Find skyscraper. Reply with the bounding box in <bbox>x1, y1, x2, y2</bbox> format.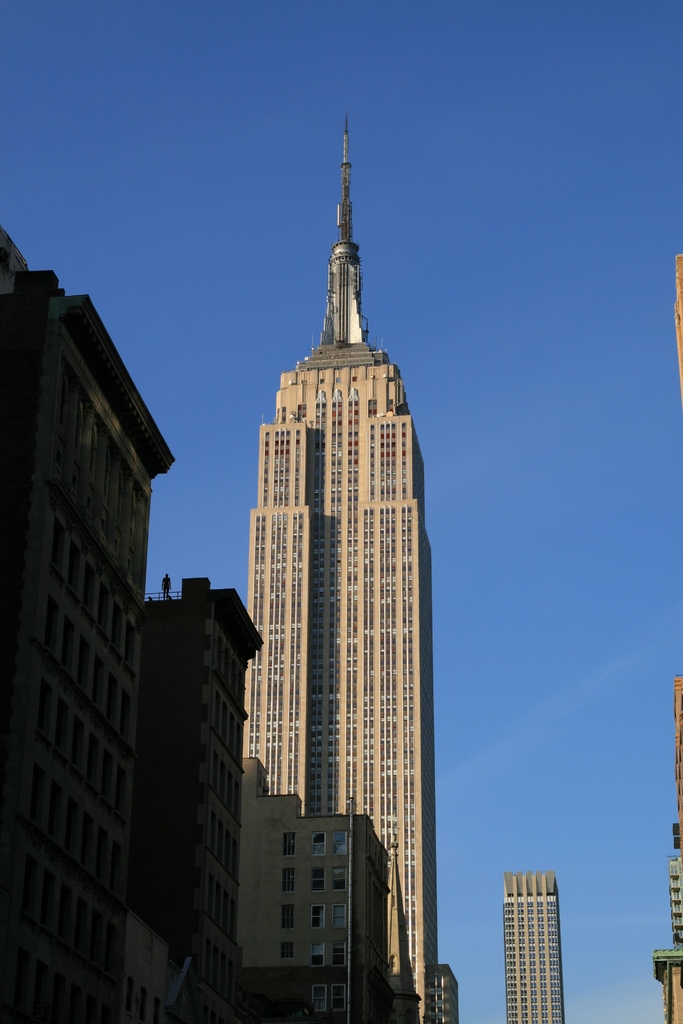
<bbox>193, 203, 453, 988</bbox>.
